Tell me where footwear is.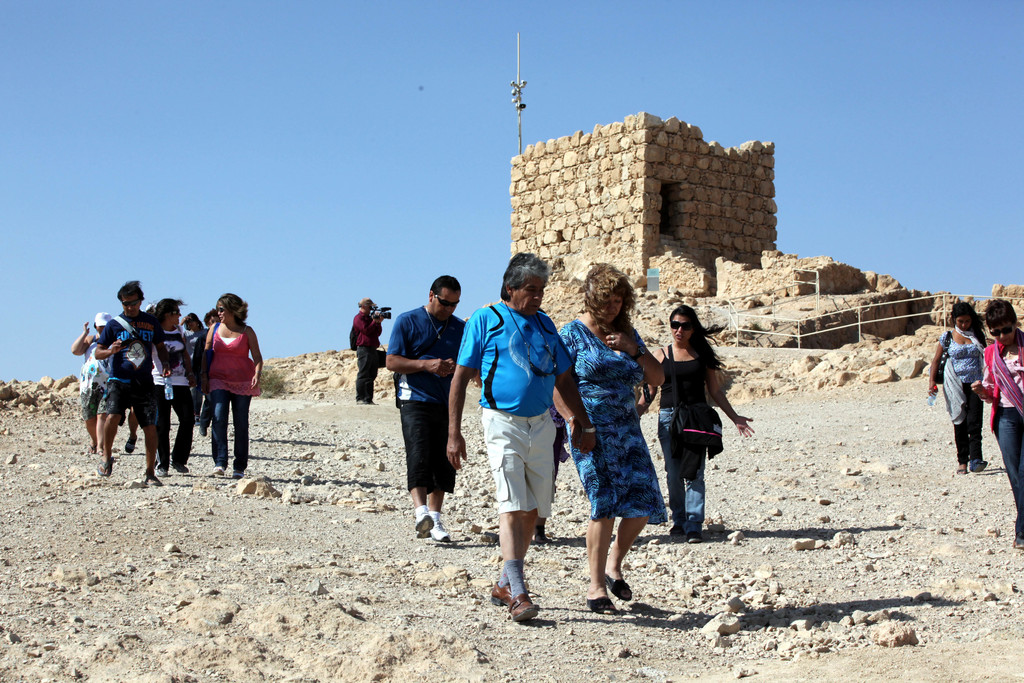
footwear is at [233,468,246,481].
